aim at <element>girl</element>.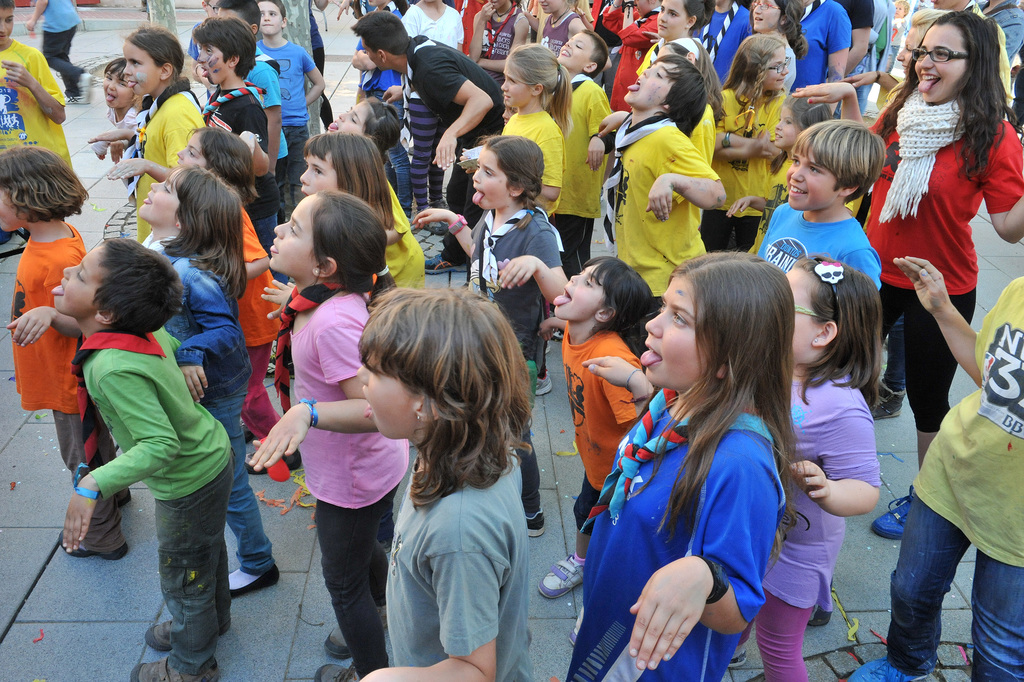
Aimed at Rect(497, 44, 572, 222).
